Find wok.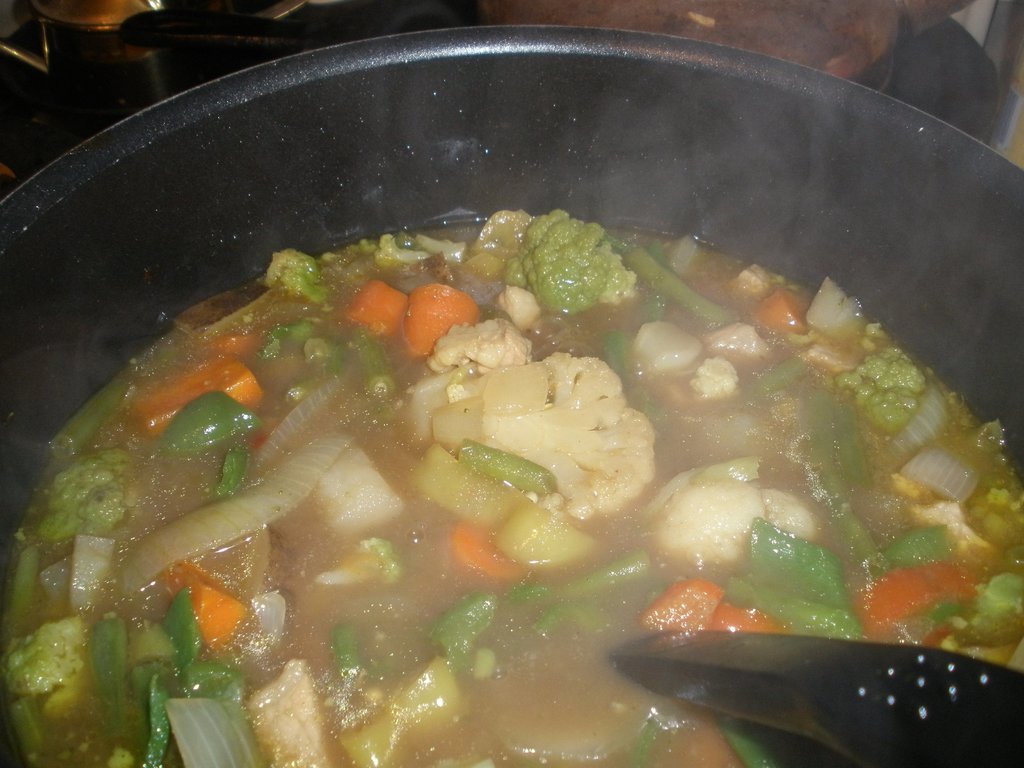
region(0, 18, 1023, 767).
